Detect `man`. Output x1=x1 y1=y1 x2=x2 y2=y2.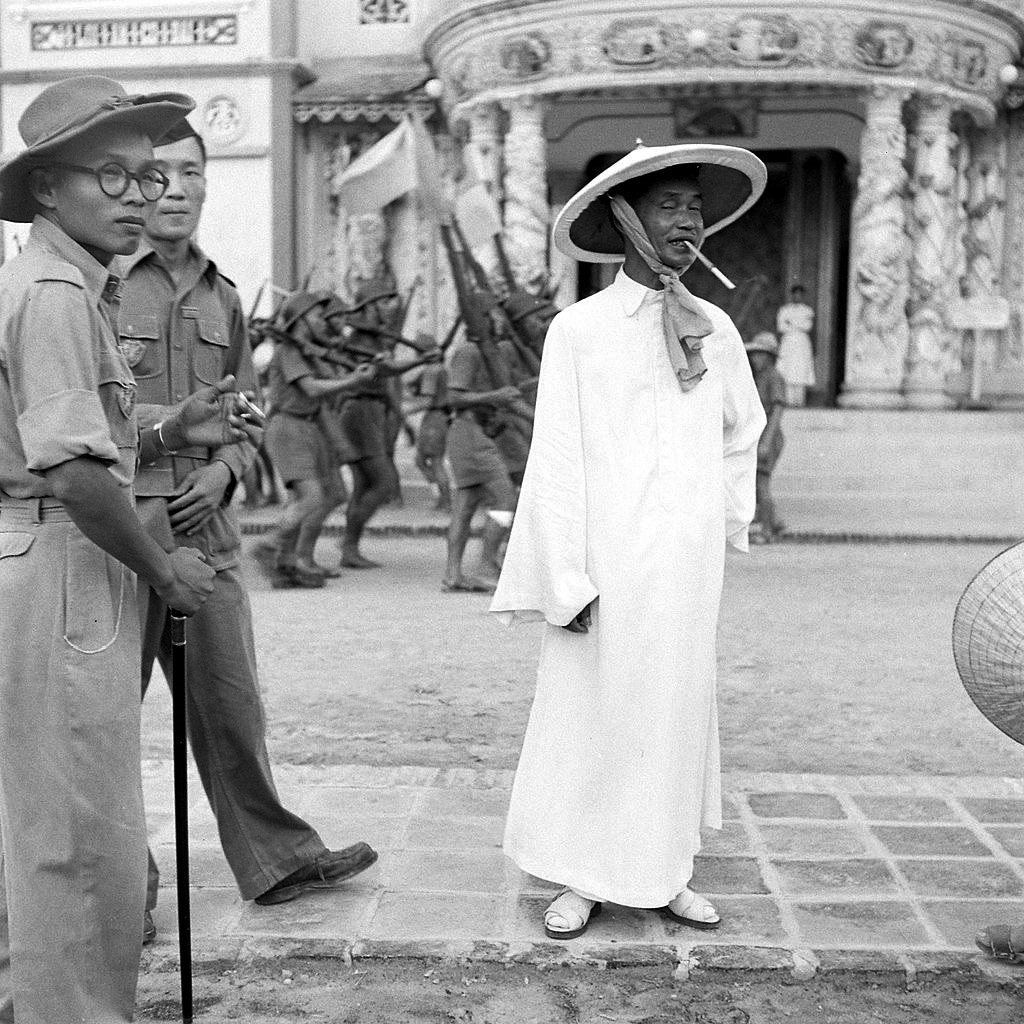
x1=490 y1=291 x2=554 y2=490.
